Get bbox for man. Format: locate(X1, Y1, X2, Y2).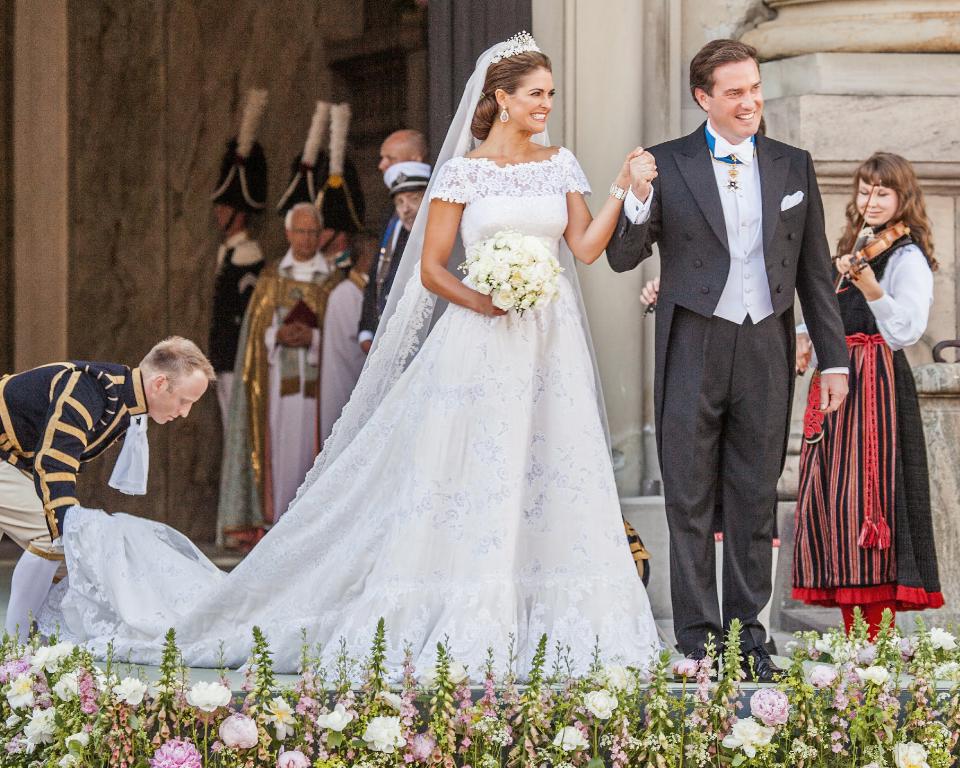
locate(208, 197, 271, 430).
